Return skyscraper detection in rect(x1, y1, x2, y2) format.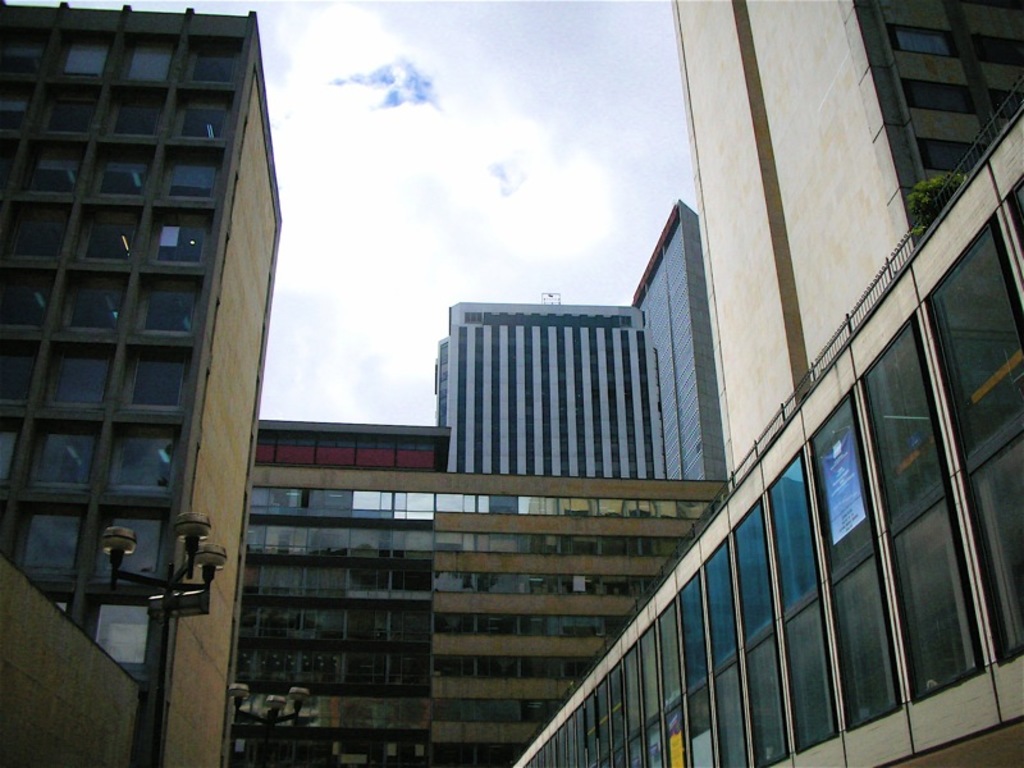
rect(244, 410, 744, 767).
